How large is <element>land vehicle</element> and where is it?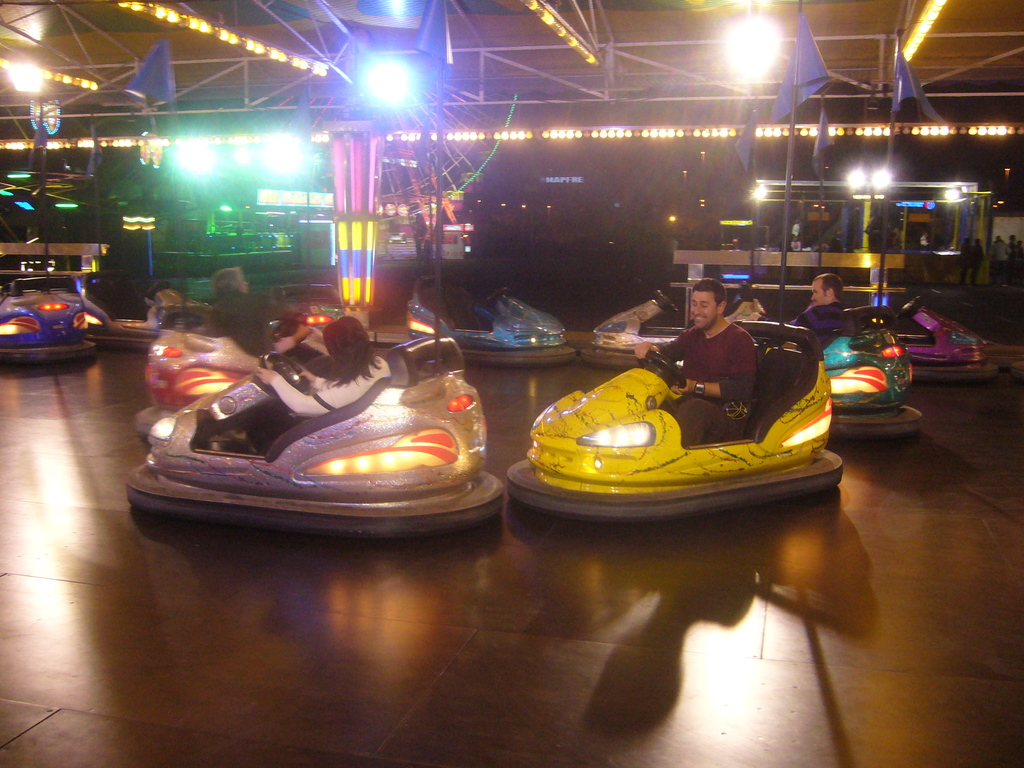
Bounding box: [x1=812, y1=307, x2=925, y2=438].
